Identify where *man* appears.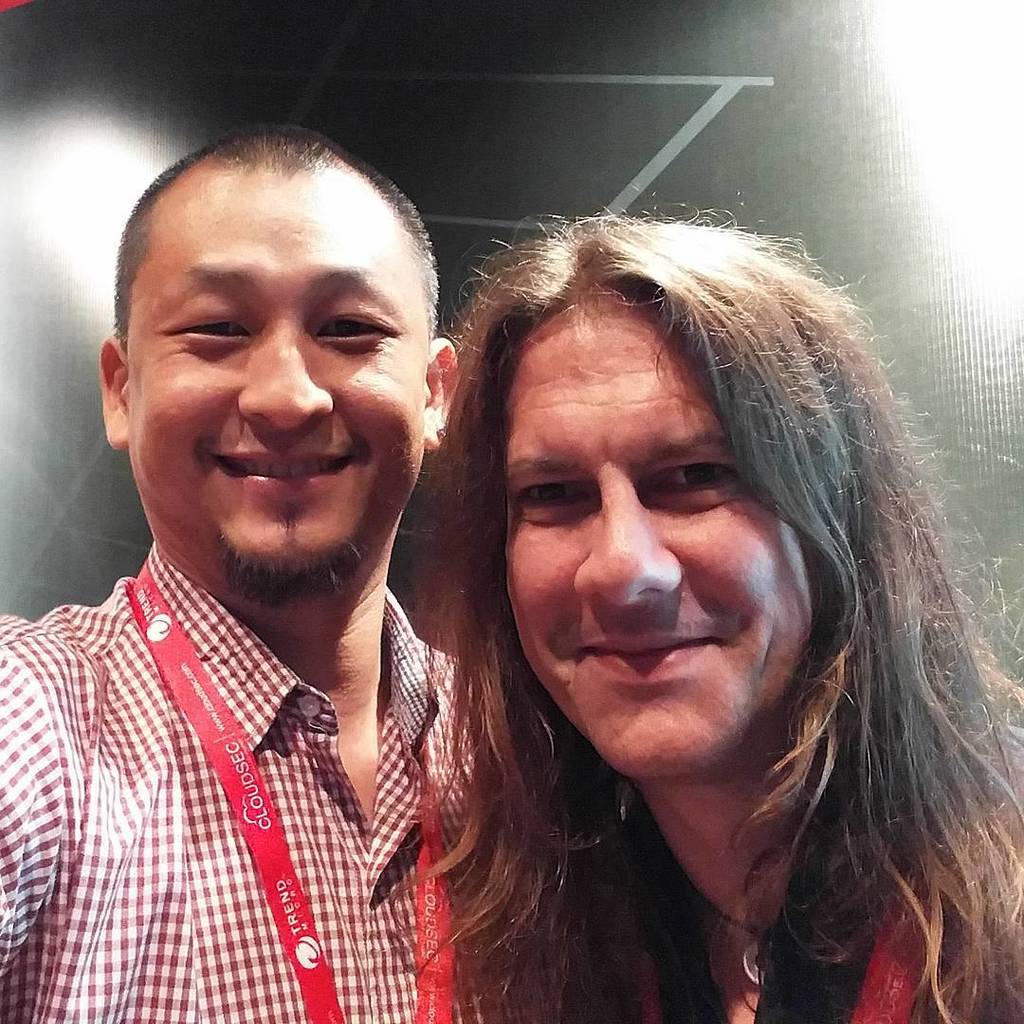
Appears at (left=0, top=142, right=527, bottom=999).
